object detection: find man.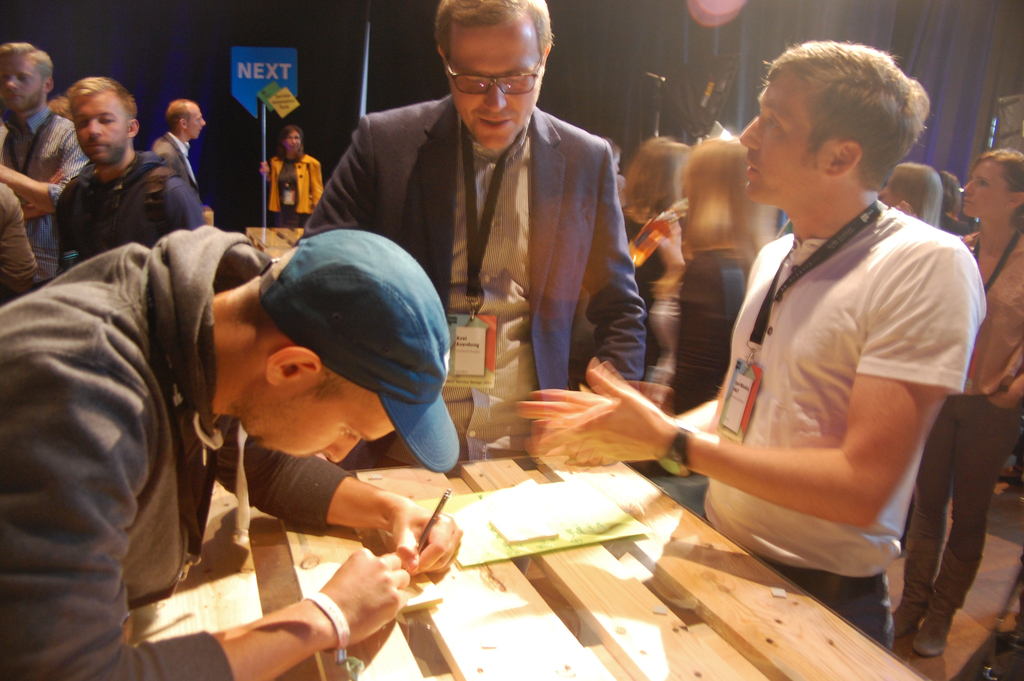
BBox(0, 222, 461, 680).
